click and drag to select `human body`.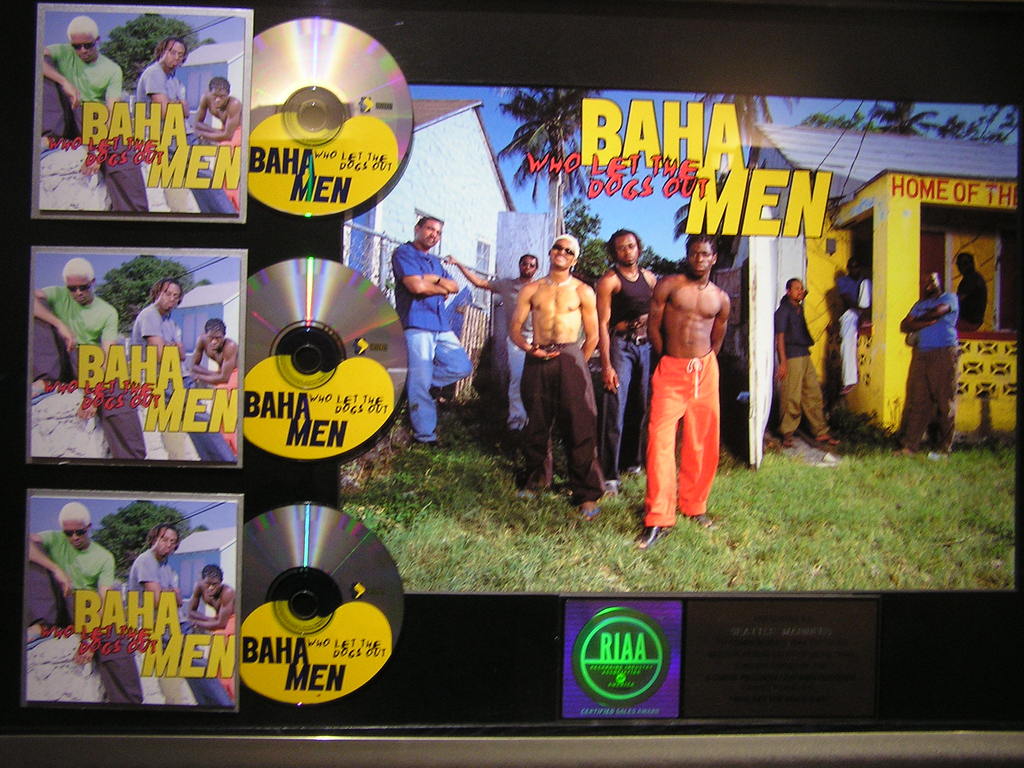
Selection: 198,72,239,195.
